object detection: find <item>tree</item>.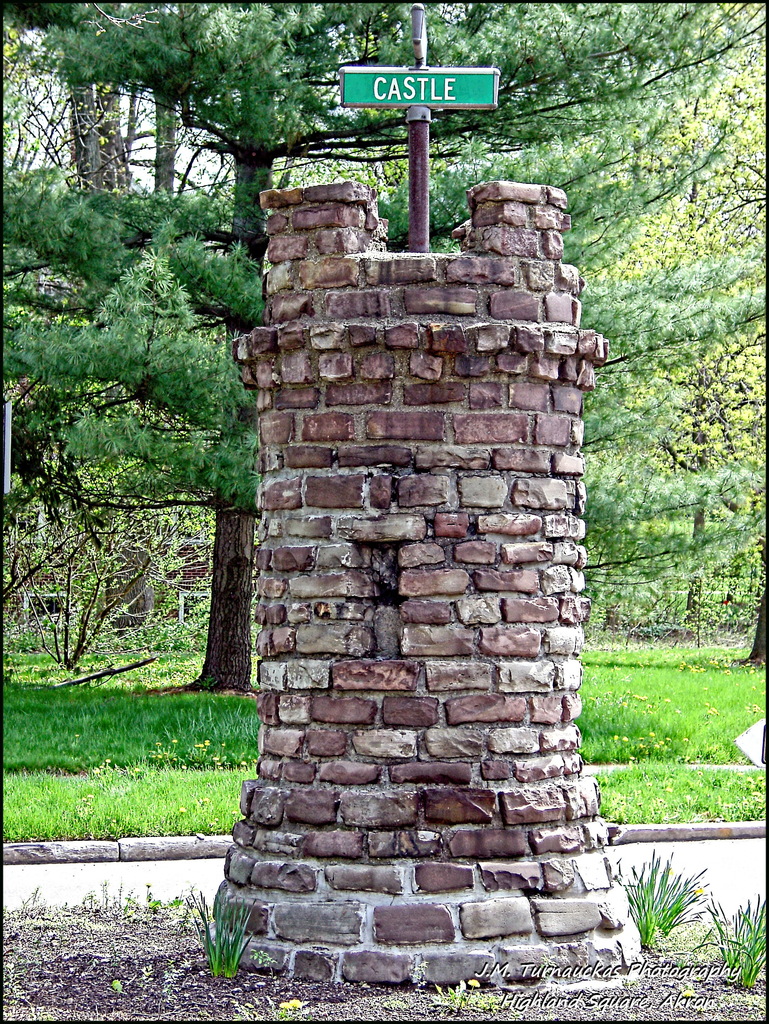
<region>0, 0, 768, 688</region>.
